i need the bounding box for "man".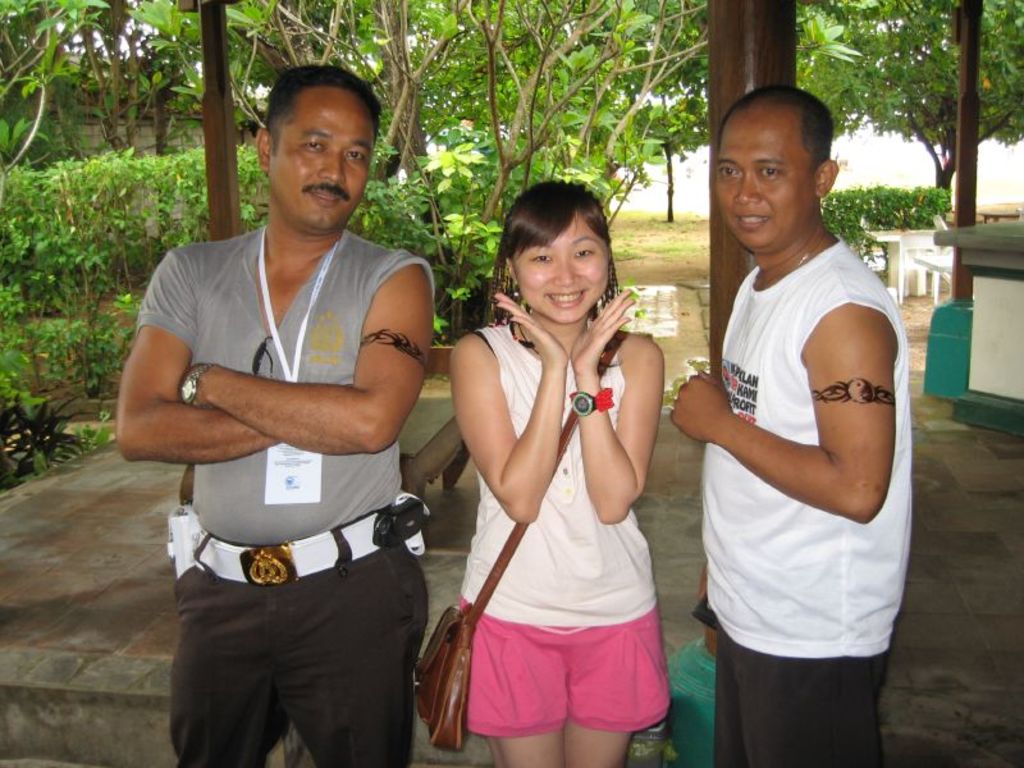
Here it is: 668/81/913/767.
